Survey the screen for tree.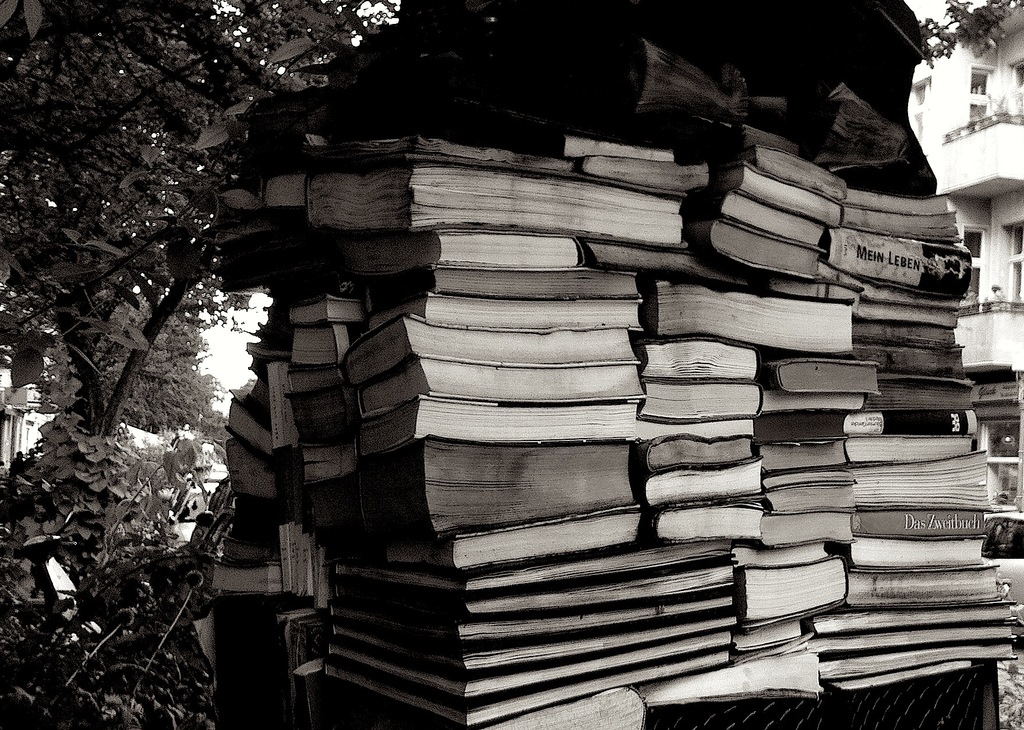
Survey found: <region>0, 0, 1023, 729</region>.
